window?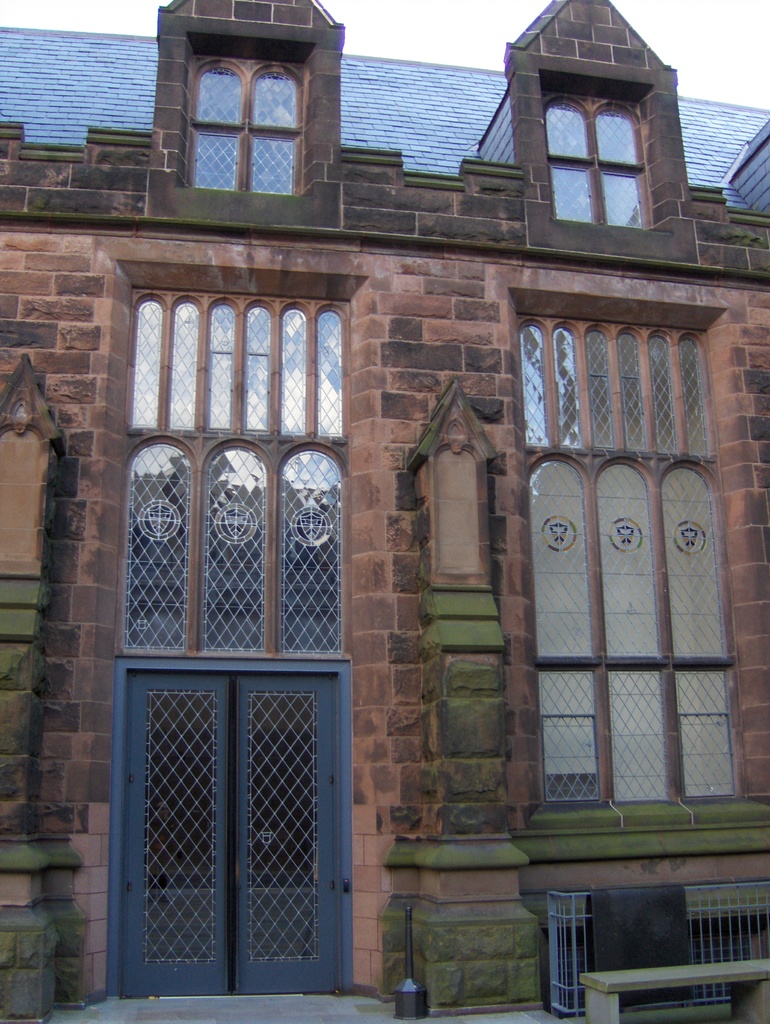
{"x1": 170, "y1": 12, "x2": 330, "y2": 200}
